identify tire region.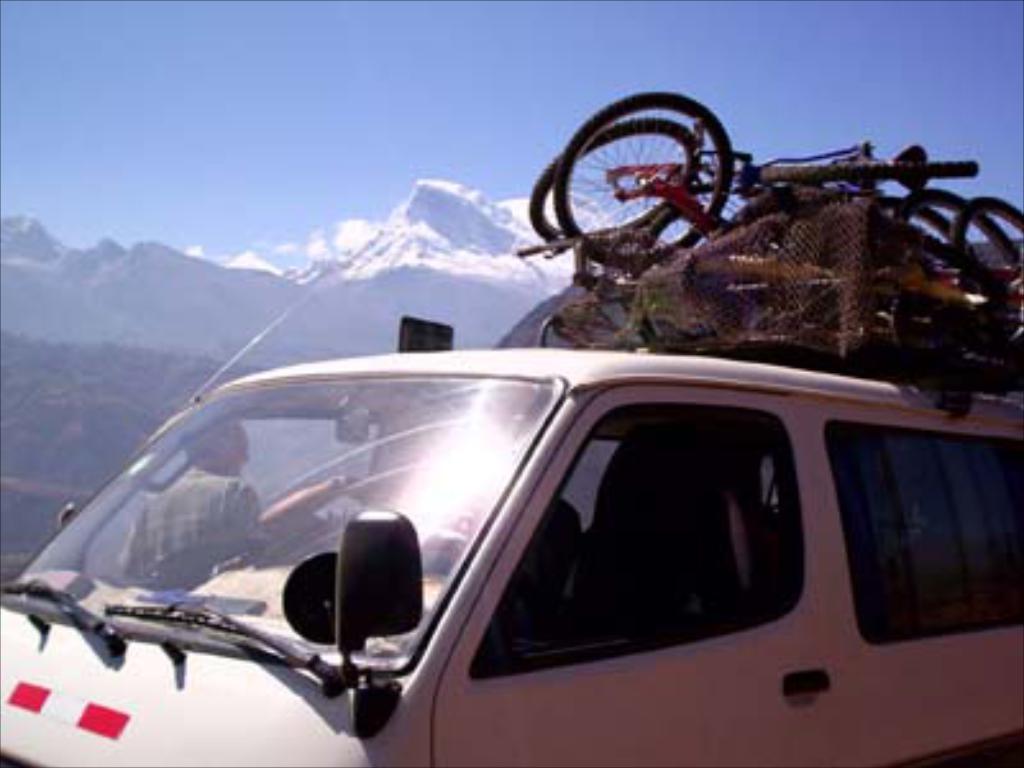
Region: bbox(550, 90, 735, 269).
